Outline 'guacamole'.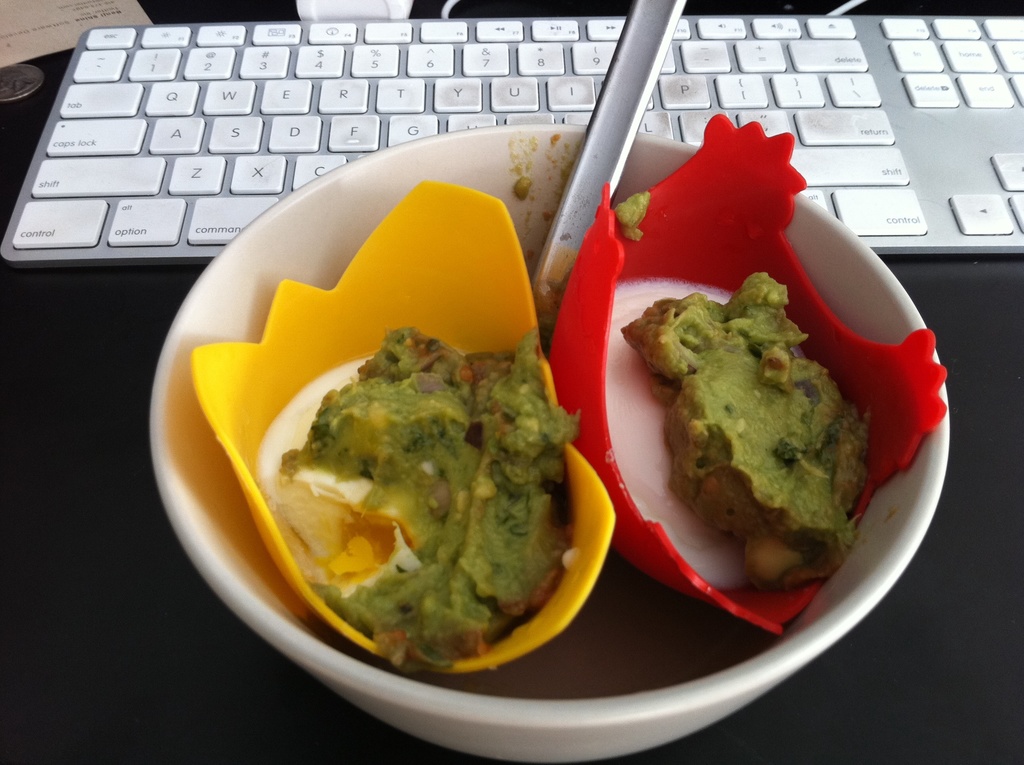
Outline: bbox(624, 273, 872, 588).
